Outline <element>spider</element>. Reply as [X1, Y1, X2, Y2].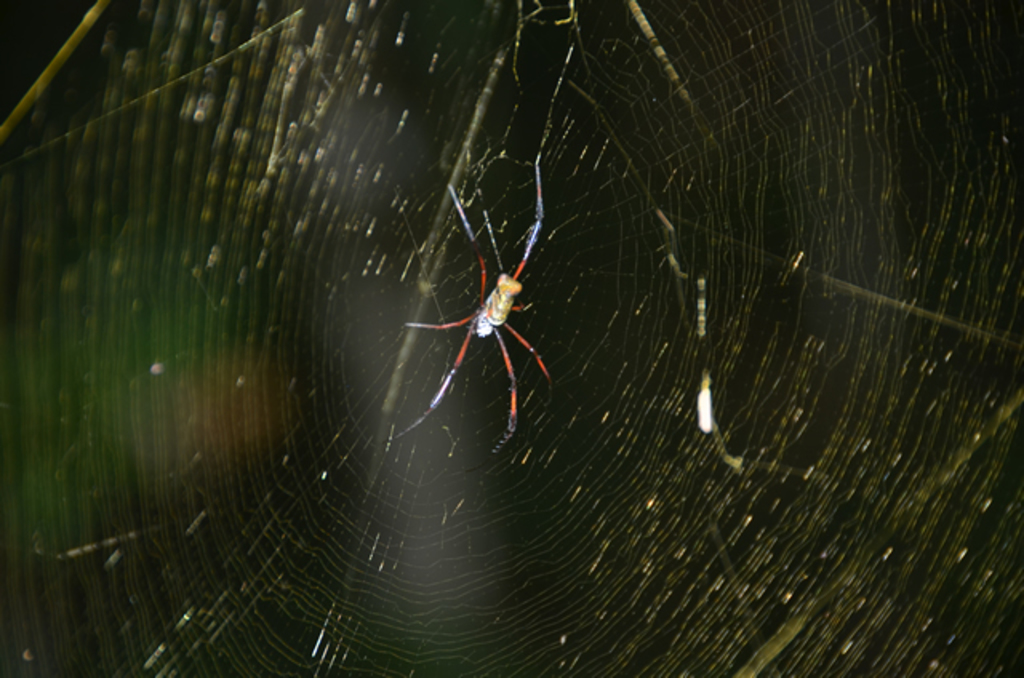
[384, 144, 568, 453].
